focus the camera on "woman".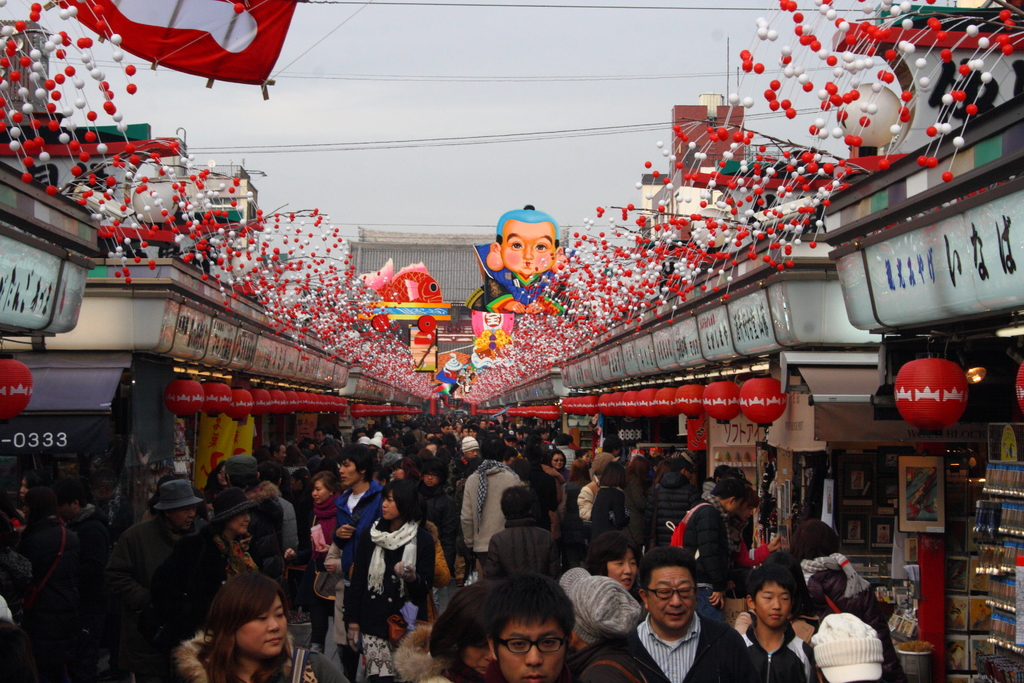
Focus region: [x1=426, y1=582, x2=506, y2=682].
